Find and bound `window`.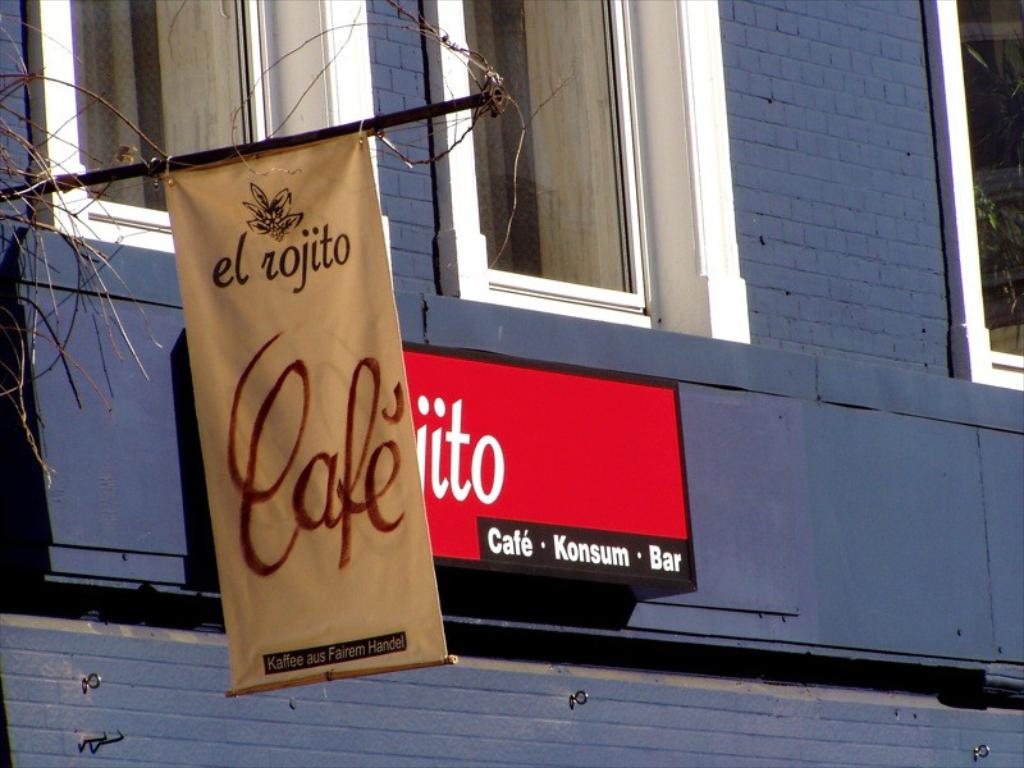
Bound: 938,0,1023,402.
